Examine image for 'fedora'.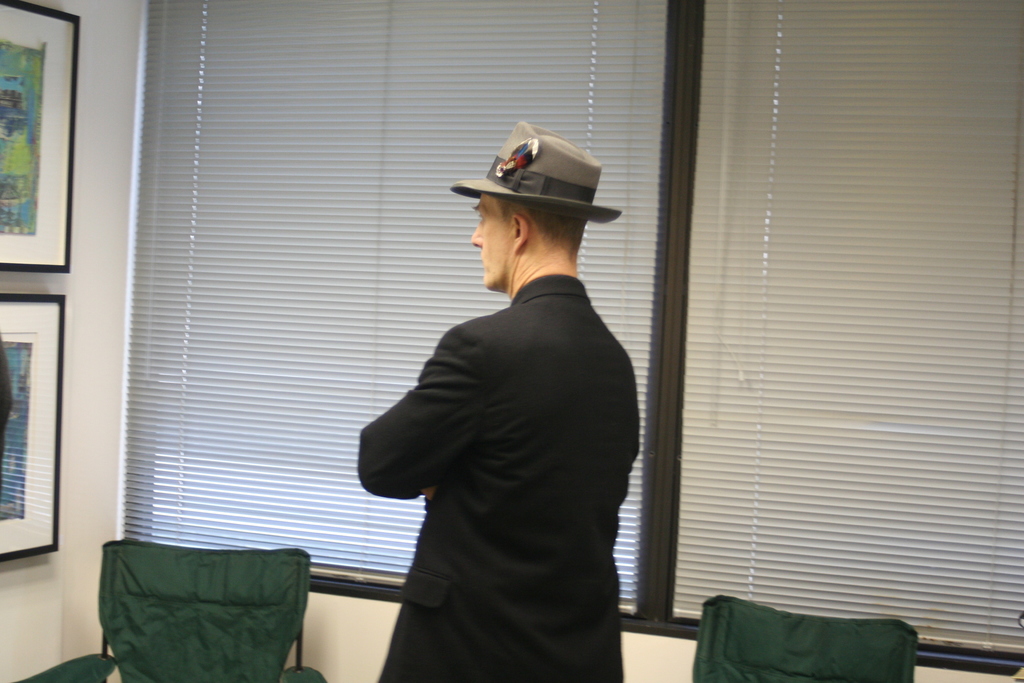
Examination result: bbox(454, 126, 609, 220).
